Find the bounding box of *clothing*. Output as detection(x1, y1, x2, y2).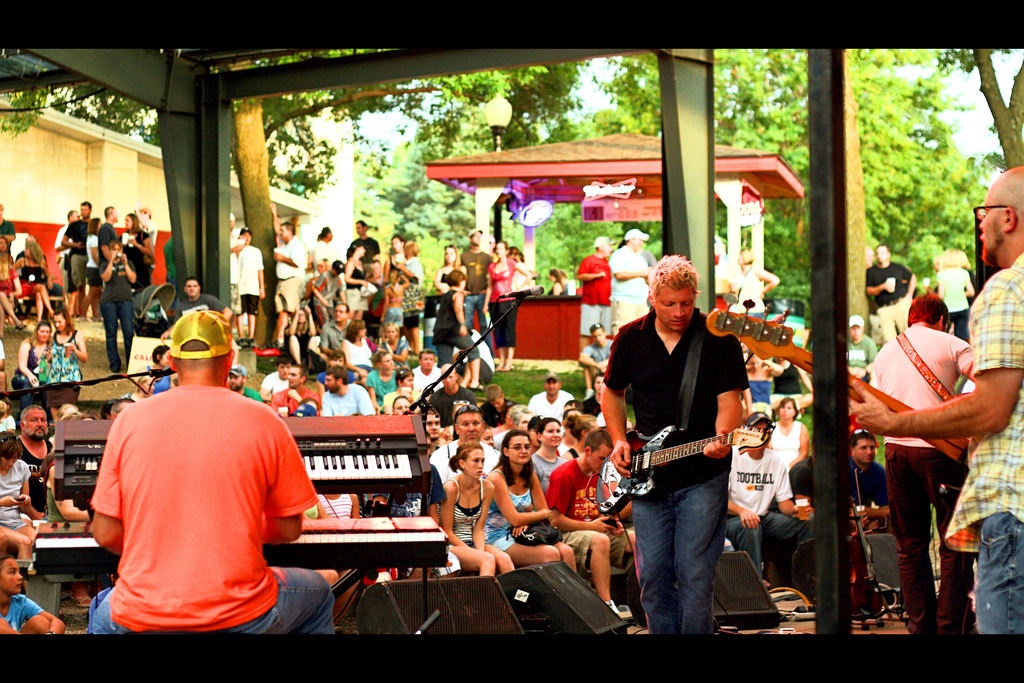
detection(19, 447, 54, 500).
